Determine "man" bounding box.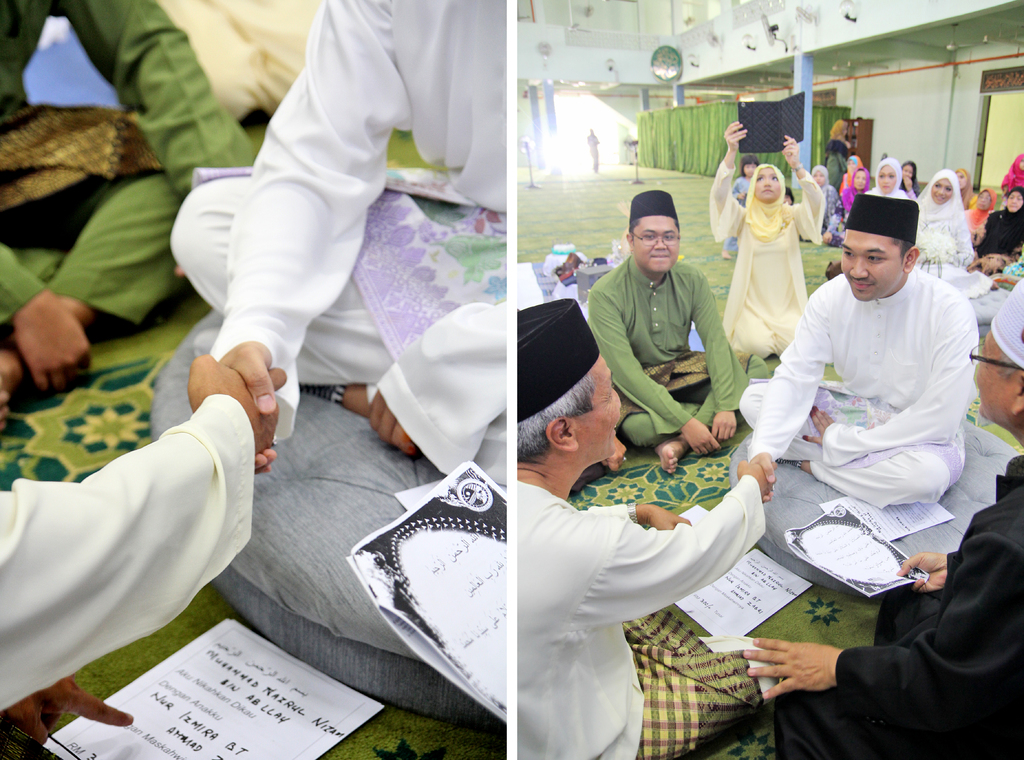
Determined: box=[514, 295, 776, 759].
